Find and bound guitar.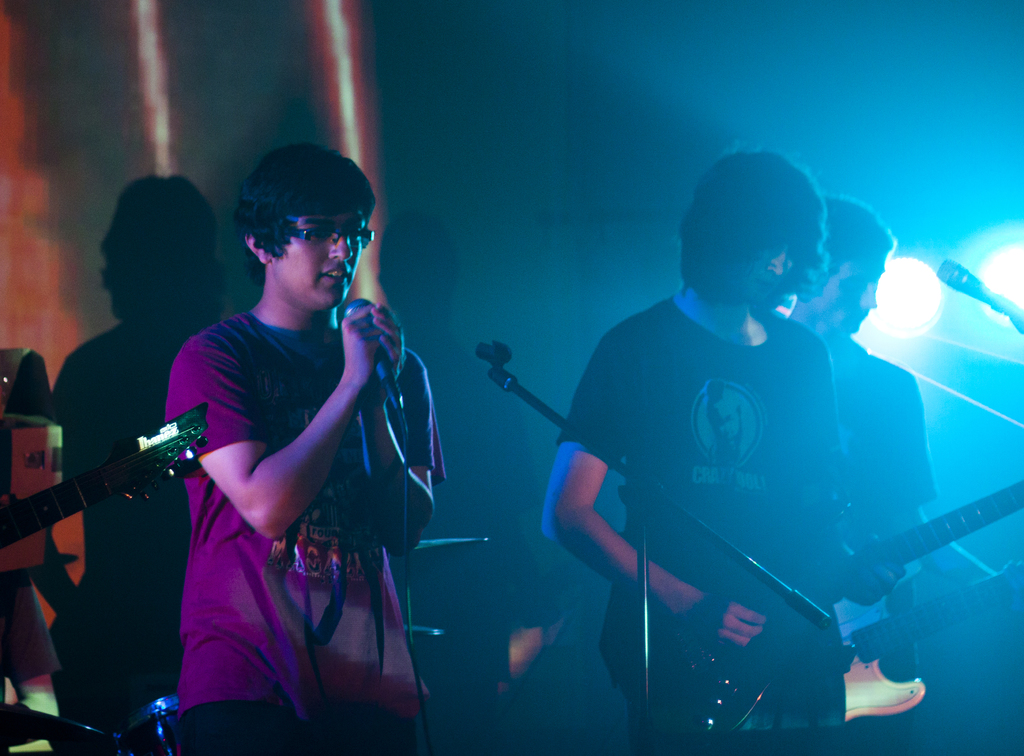
Bound: region(827, 566, 1023, 730).
